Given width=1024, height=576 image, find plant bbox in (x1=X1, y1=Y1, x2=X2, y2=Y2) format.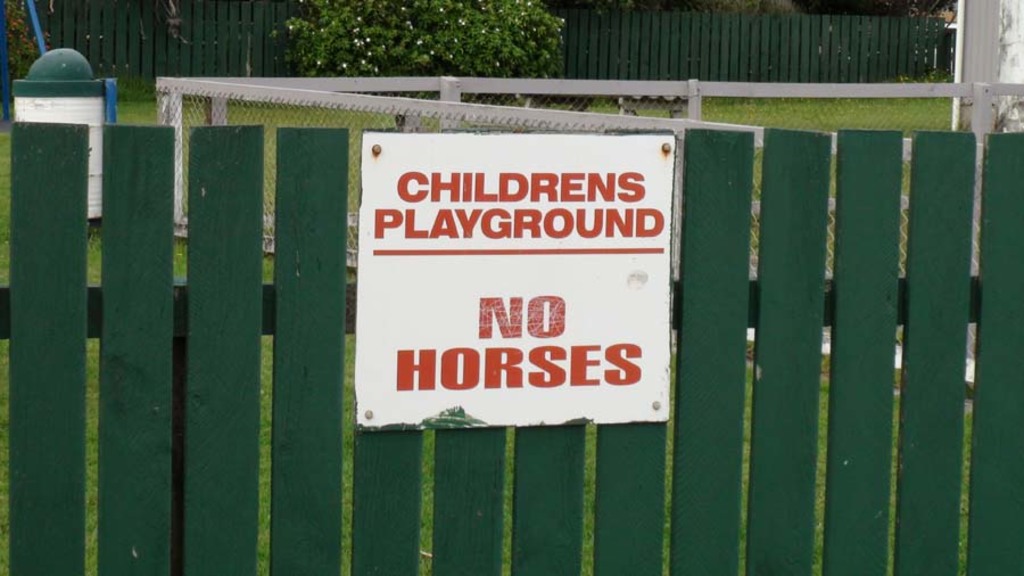
(x1=0, y1=0, x2=59, y2=122).
